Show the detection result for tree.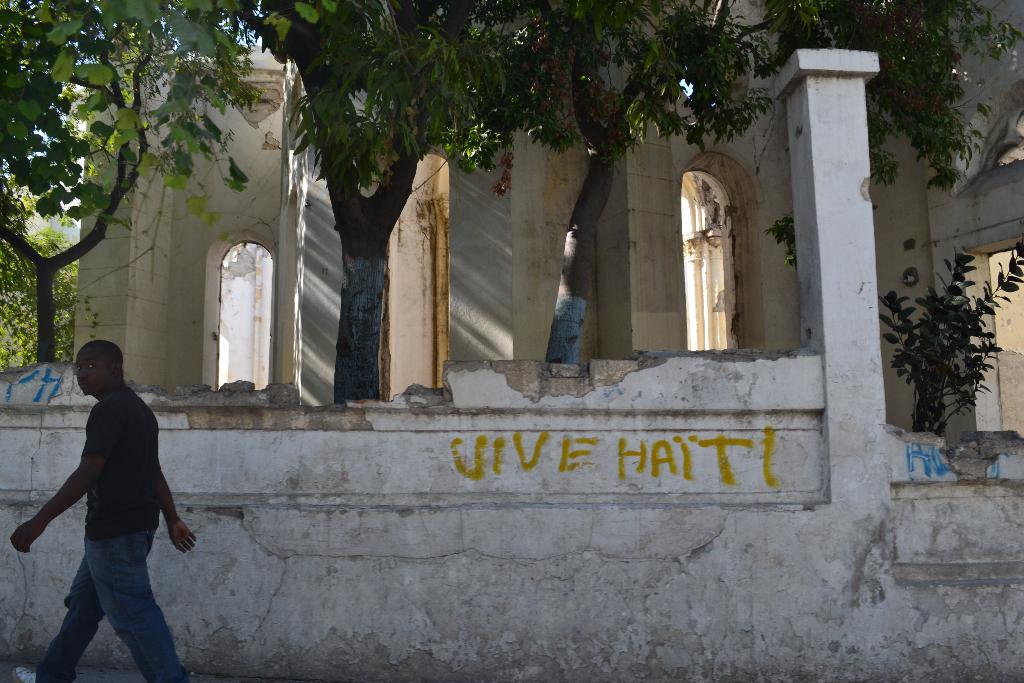
(left=0, top=0, right=305, bottom=370).
